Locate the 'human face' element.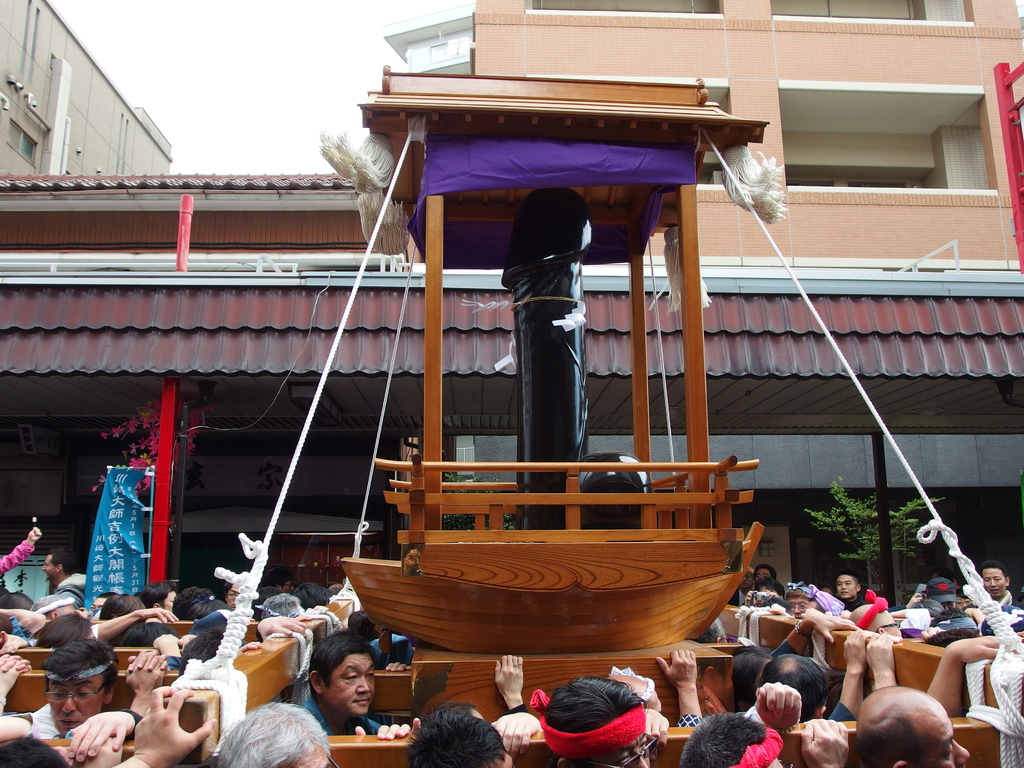
Element bbox: detection(324, 652, 375, 716).
